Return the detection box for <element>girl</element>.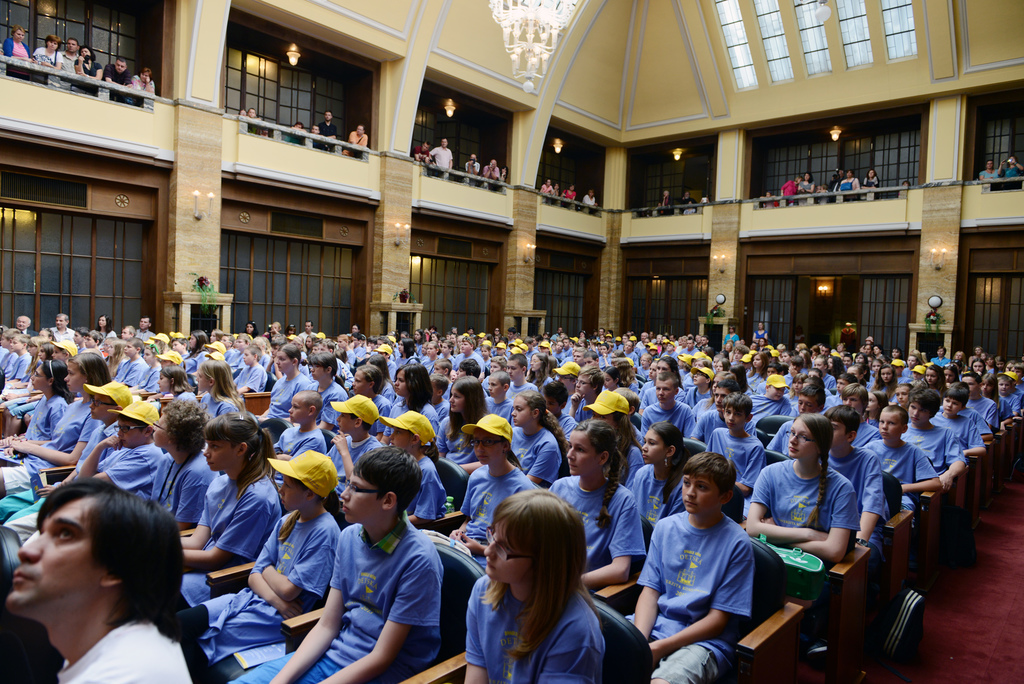
[left=921, top=363, right=948, bottom=407].
